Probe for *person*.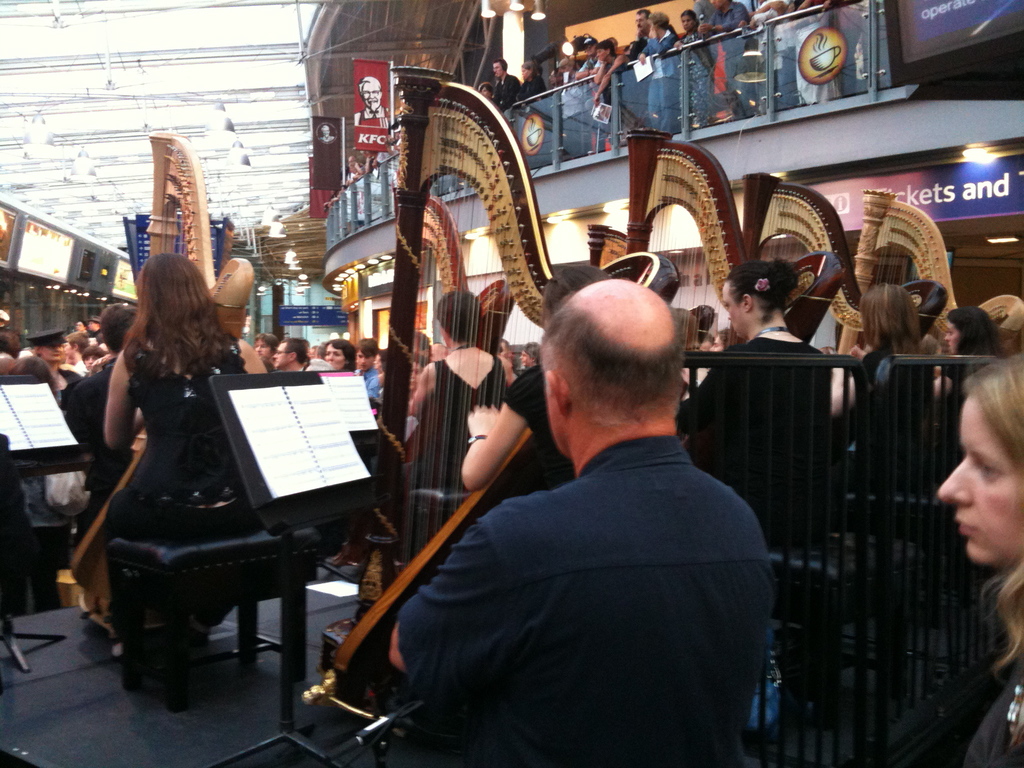
Probe result: bbox=(255, 333, 270, 356).
